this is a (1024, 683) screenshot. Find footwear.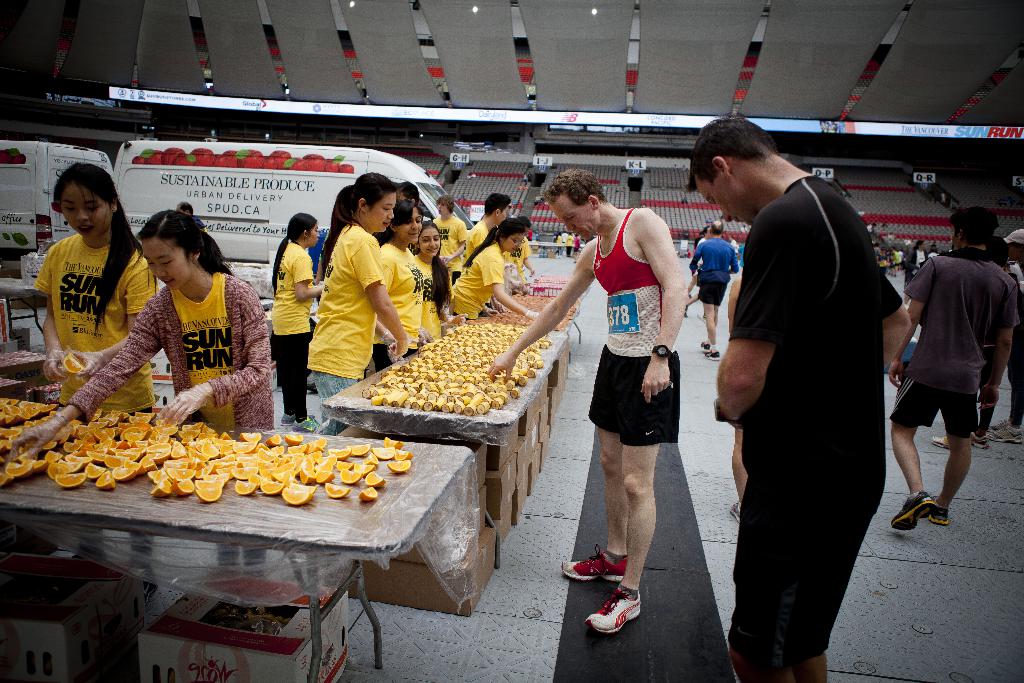
Bounding box: BBox(971, 431, 989, 451).
